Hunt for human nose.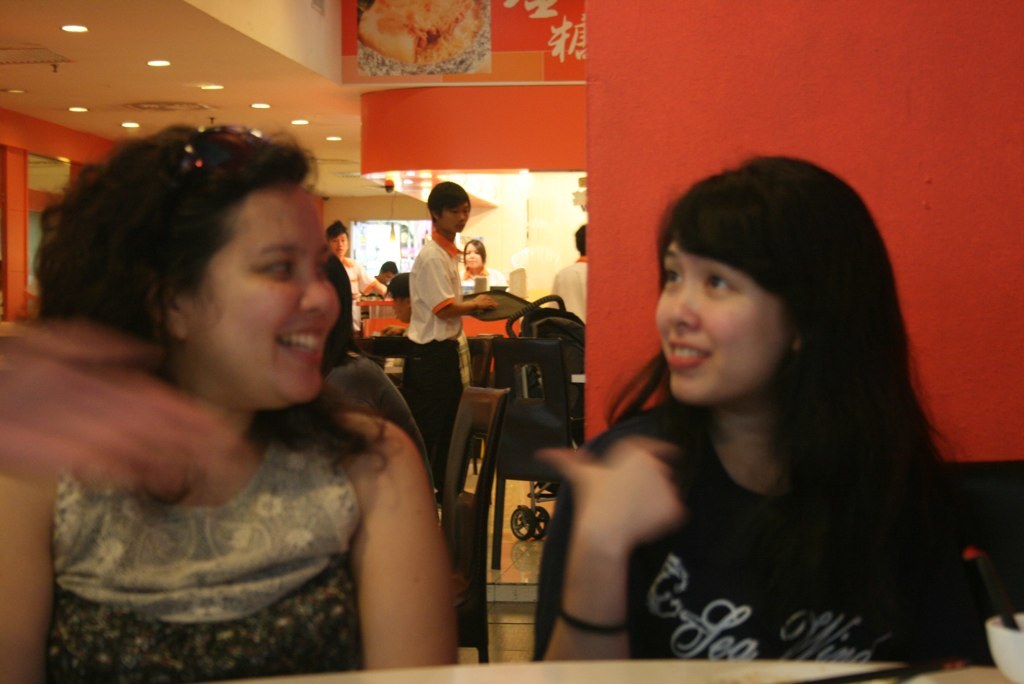
Hunted down at rect(469, 251, 476, 259).
